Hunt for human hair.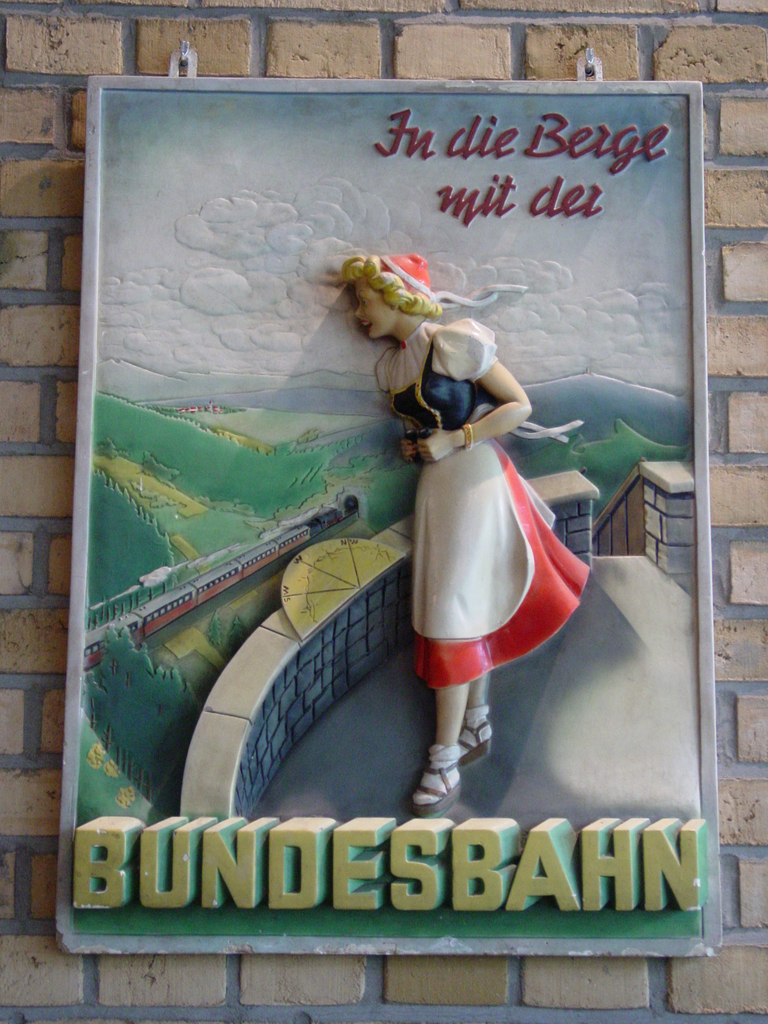
Hunted down at 323/248/445/318.
